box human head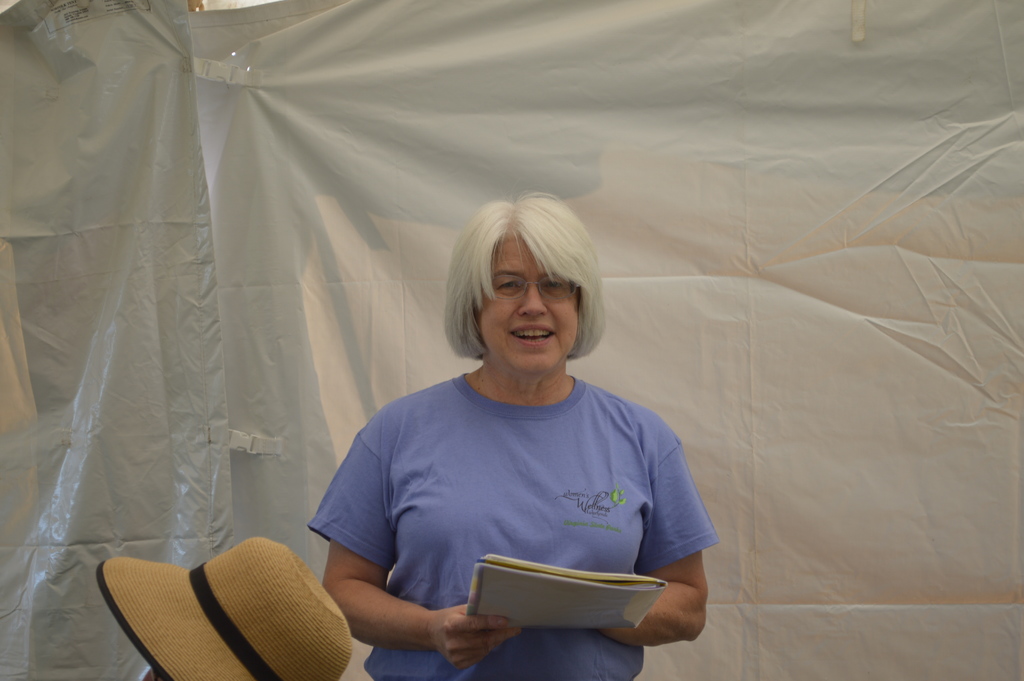
detection(456, 194, 591, 377)
